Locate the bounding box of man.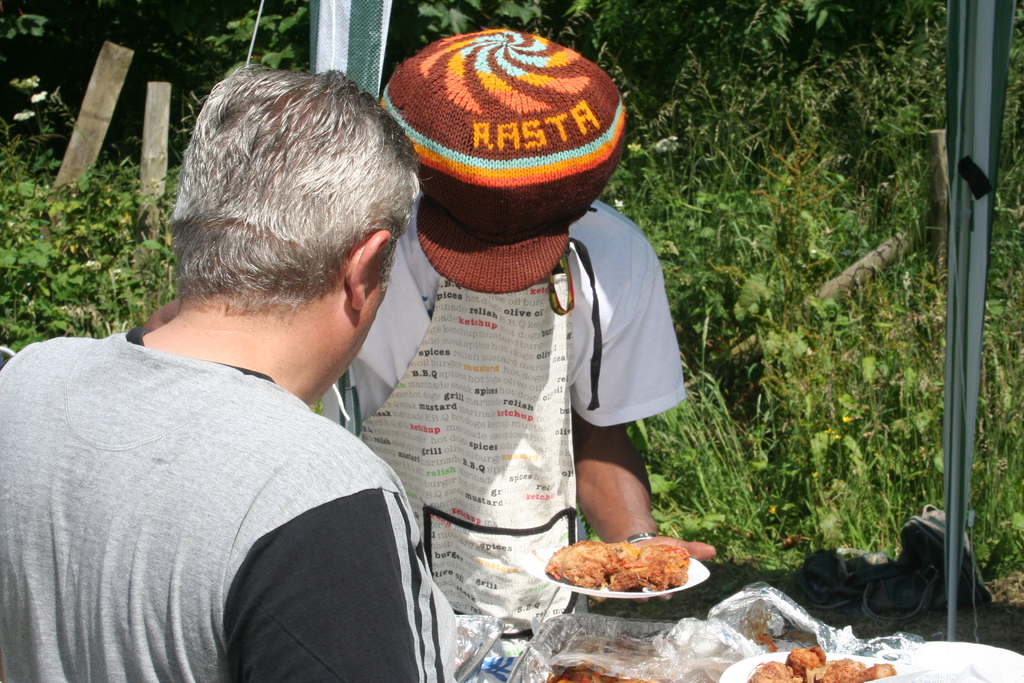
Bounding box: [8,70,489,682].
